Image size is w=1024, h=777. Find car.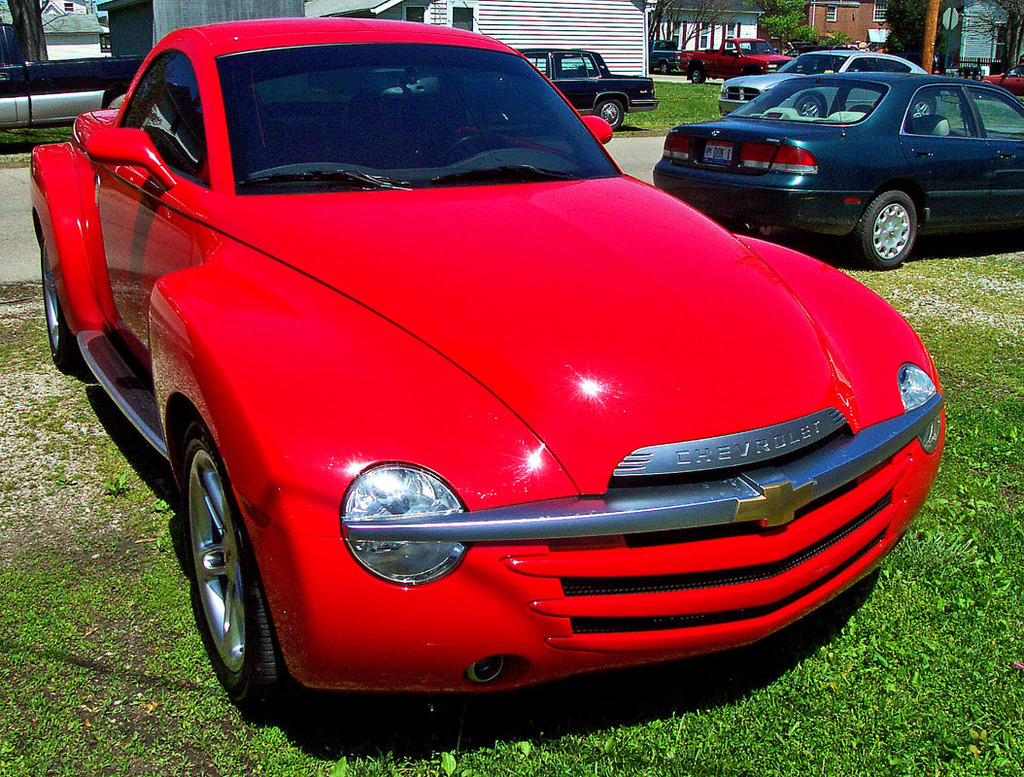
515, 48, 661, 127.
